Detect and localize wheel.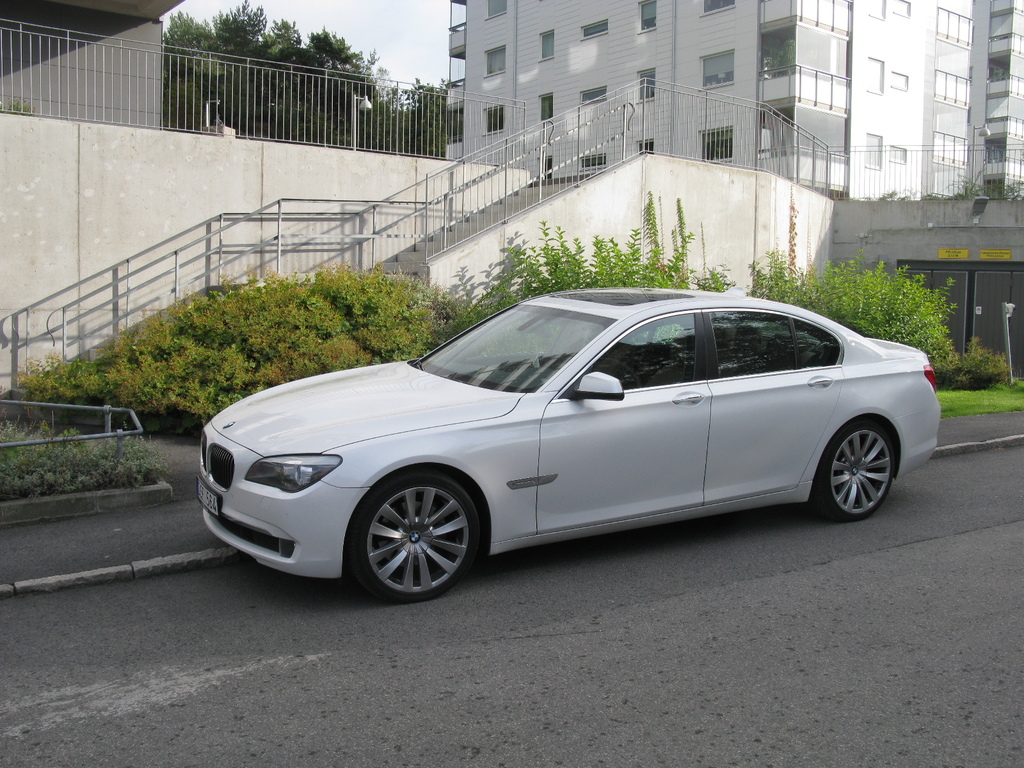
Localized at [left=810, top=419, right=894, bottom=524].
